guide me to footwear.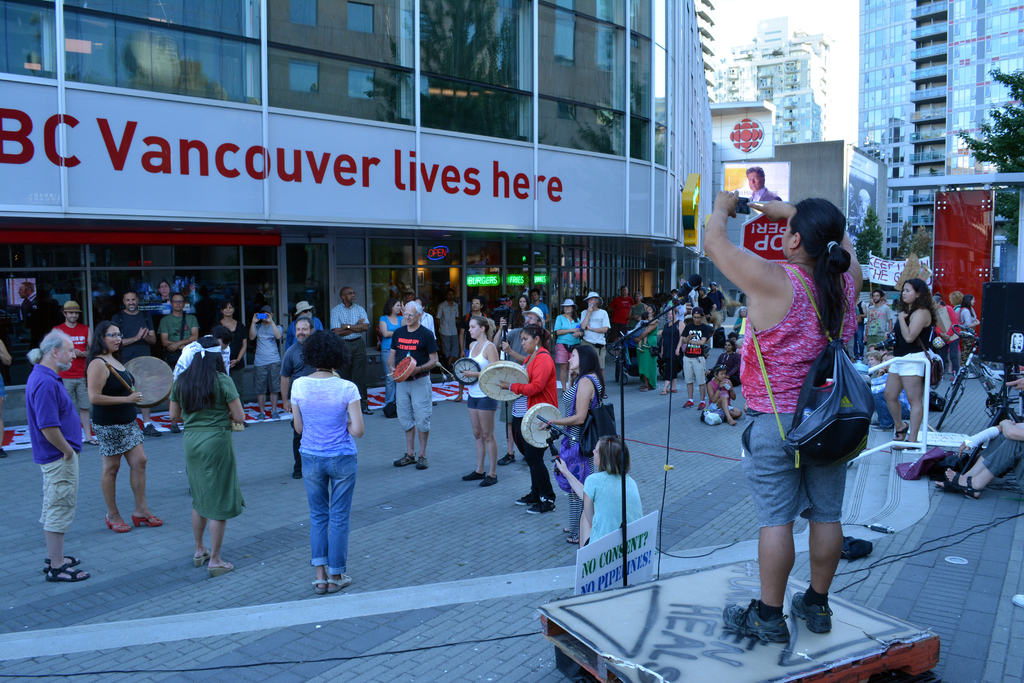
Guidance: crop(311, 573, 324, 595).
